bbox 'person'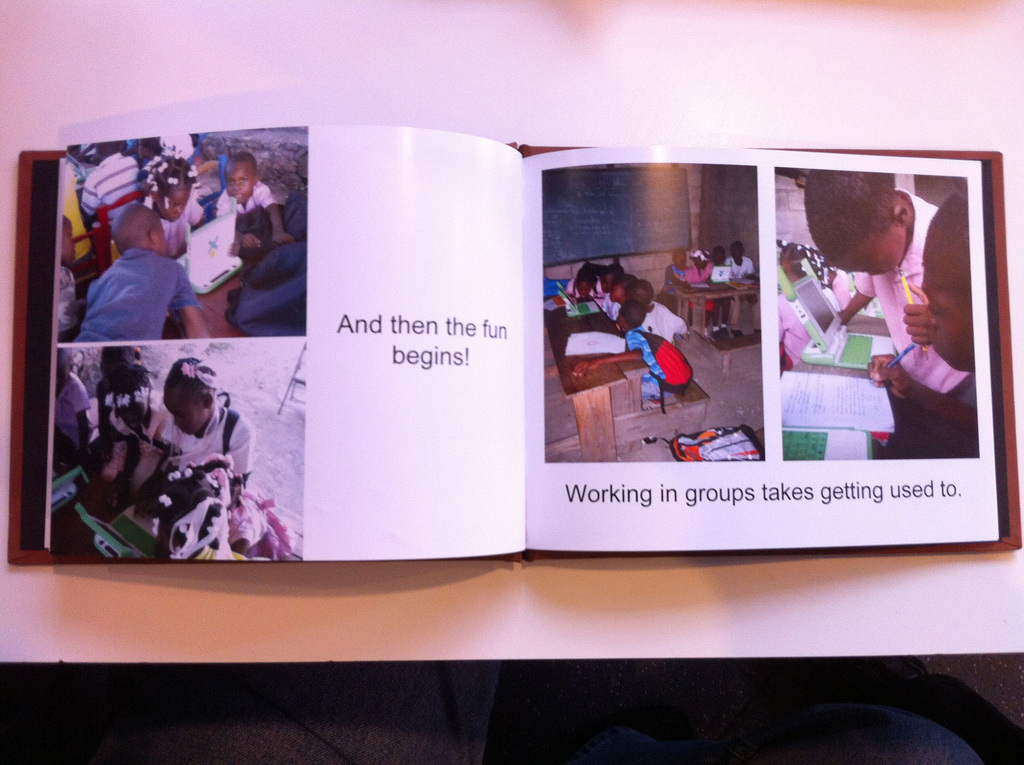
l=809, t=156, r=962, b=398
